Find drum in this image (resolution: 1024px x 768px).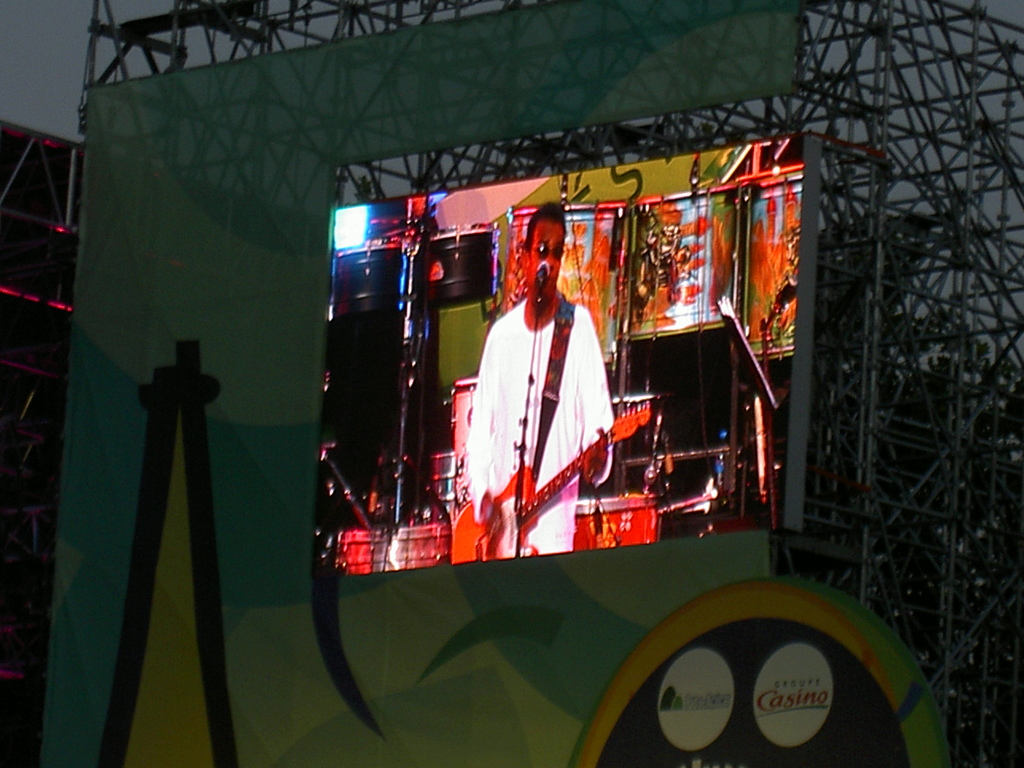
left=420, top=228, right=502, bottom=307.
